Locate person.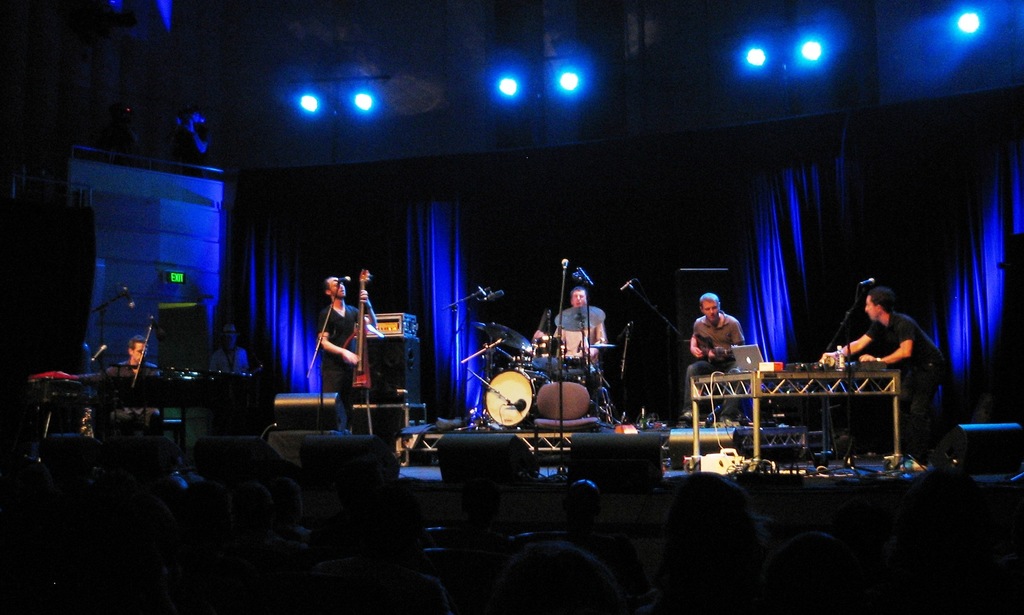
Bounding box: 317/266/371/423.
